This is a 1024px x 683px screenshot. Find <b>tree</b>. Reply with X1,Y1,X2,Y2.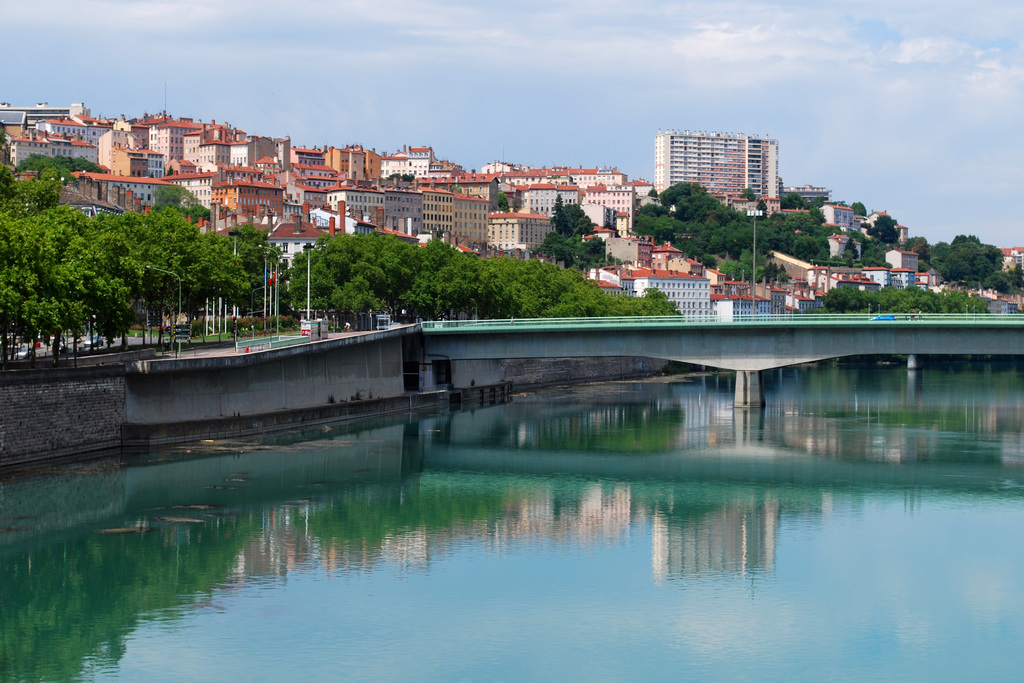
849,200,867,218.
